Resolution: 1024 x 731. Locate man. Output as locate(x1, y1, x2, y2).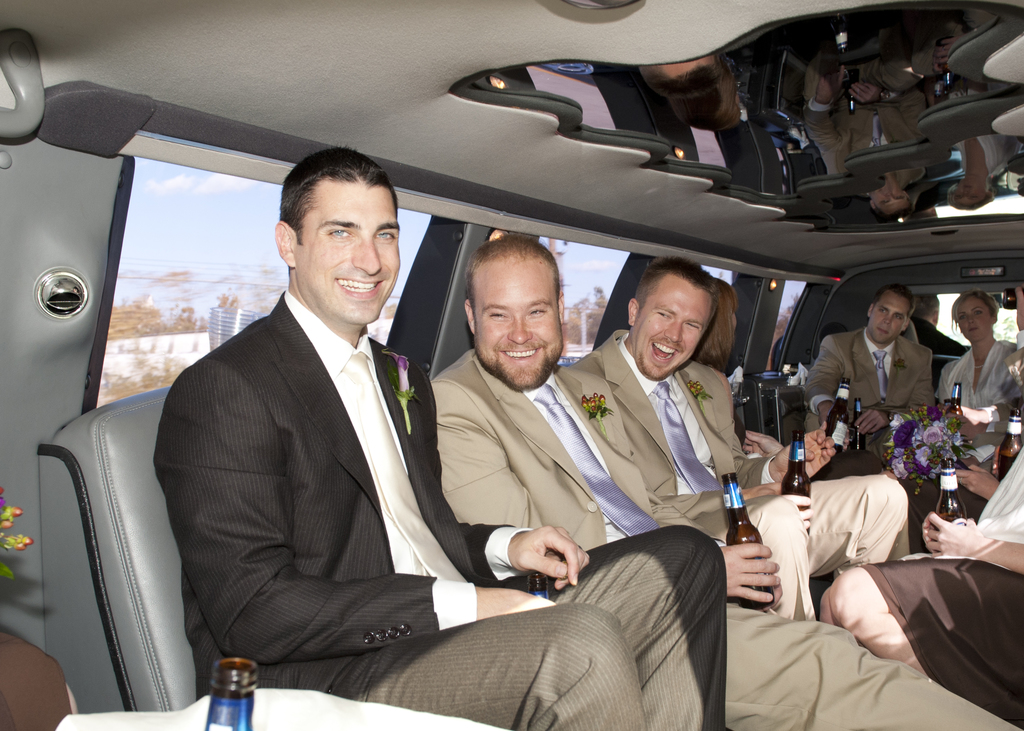
locate(428, 250, 1018, 730).
